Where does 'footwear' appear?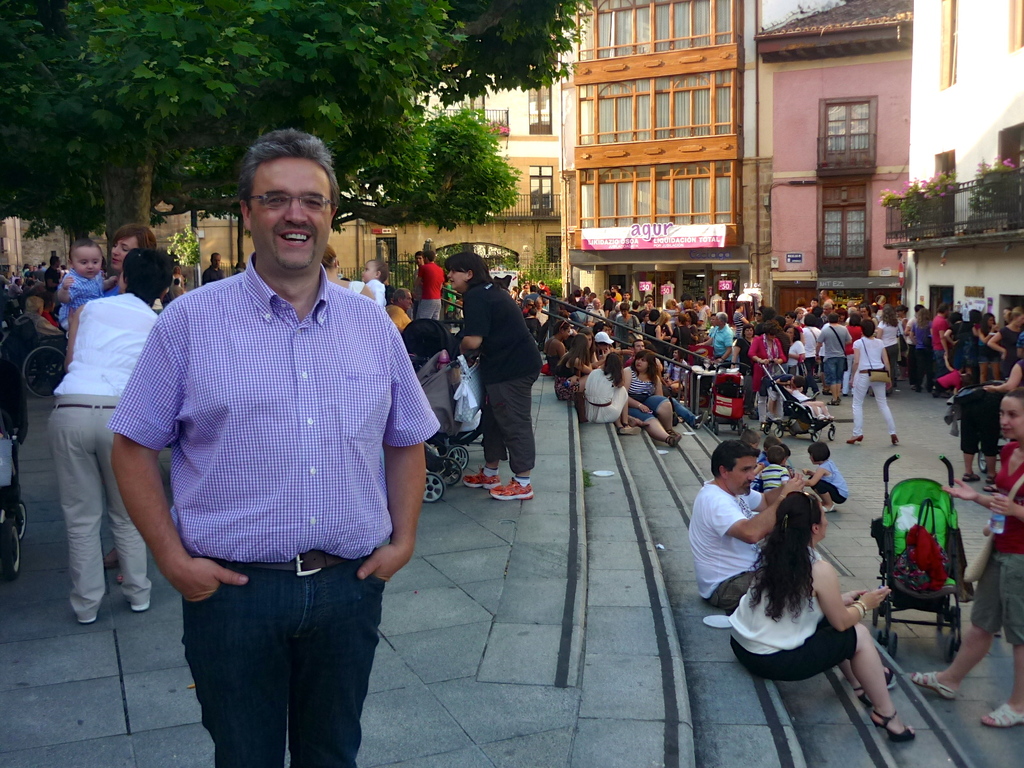
Appears at 871, 705, 916, 743.
